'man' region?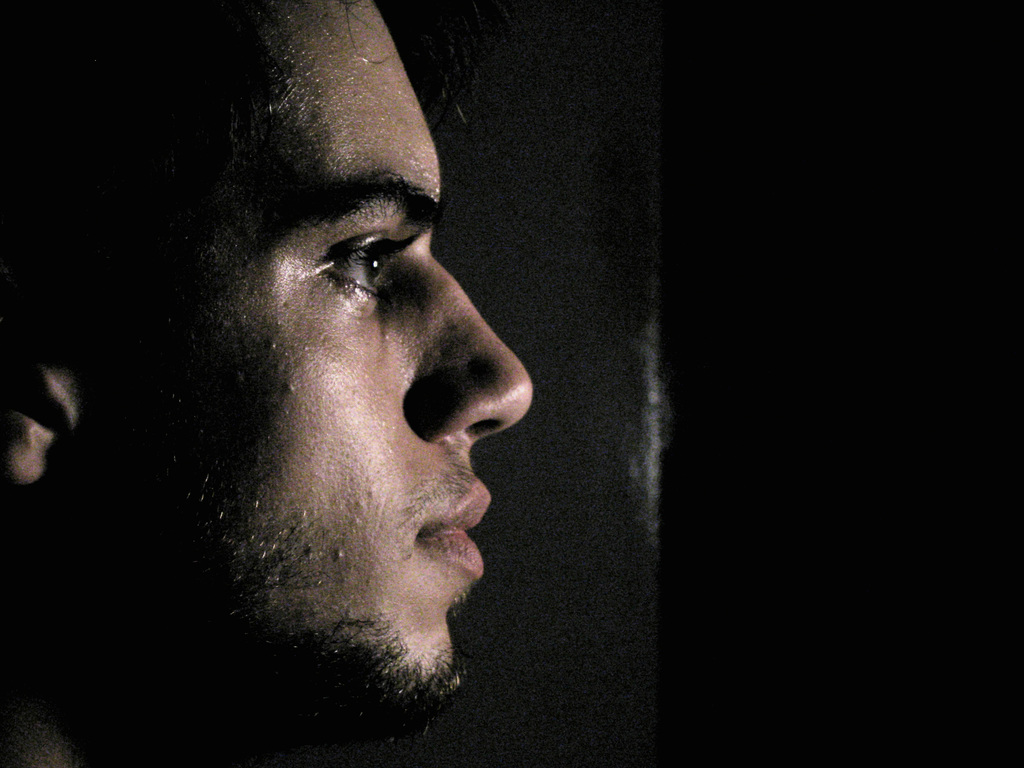
(left=61, top=15, right=596, bottom=767)
